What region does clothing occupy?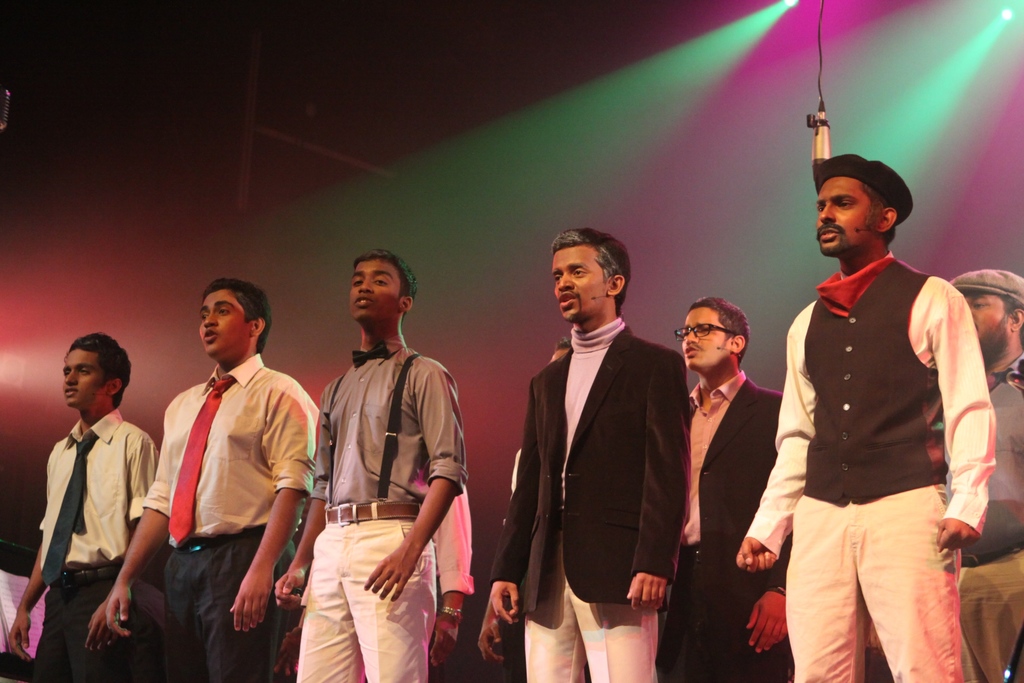
294/333/465/682.
